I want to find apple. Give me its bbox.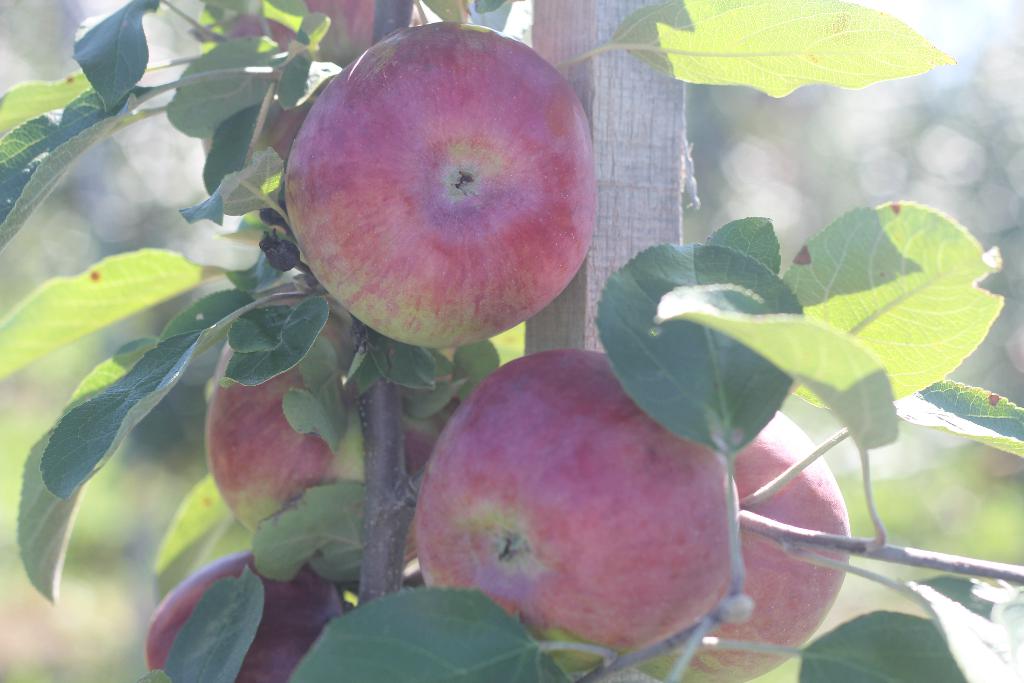
BBox(203, 283, 477, 563).
